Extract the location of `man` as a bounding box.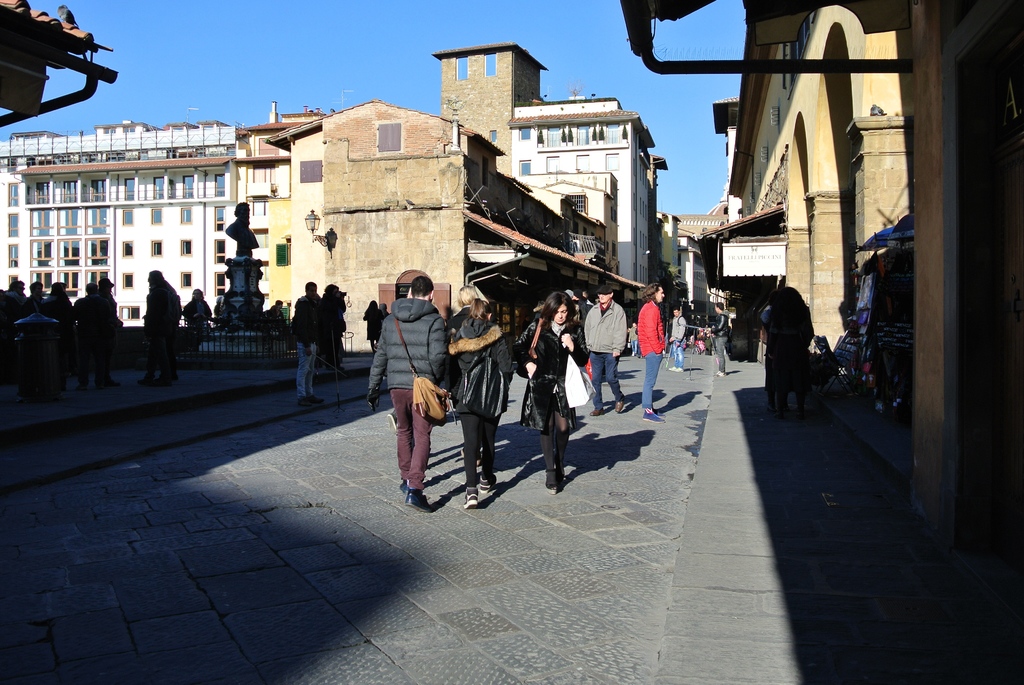
[289,277,322,404].
